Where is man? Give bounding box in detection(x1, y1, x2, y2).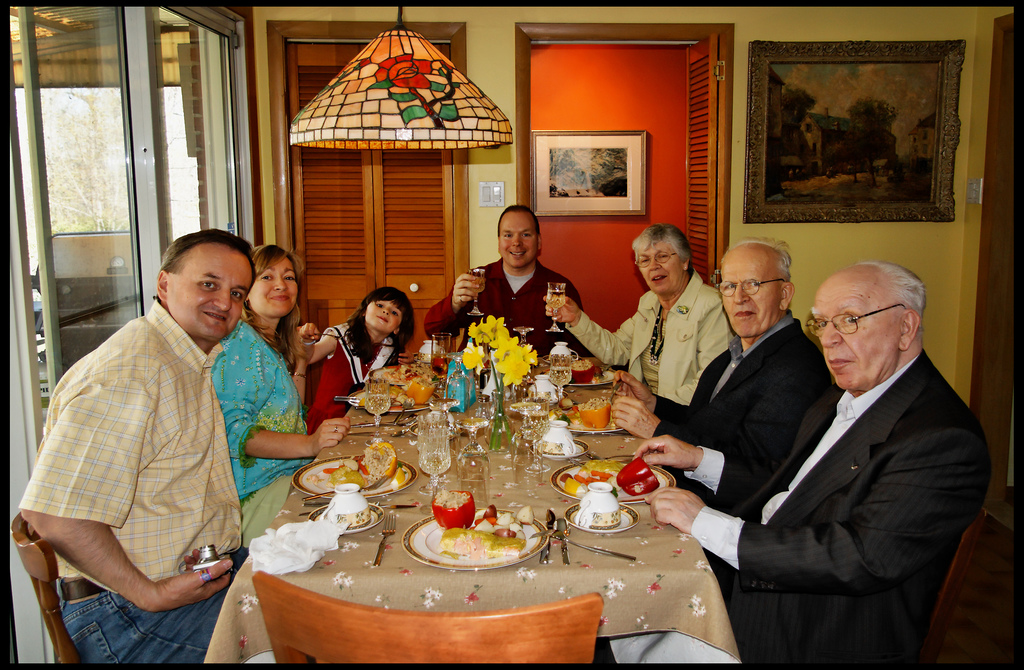
detection(15, 227, 253, 667).
